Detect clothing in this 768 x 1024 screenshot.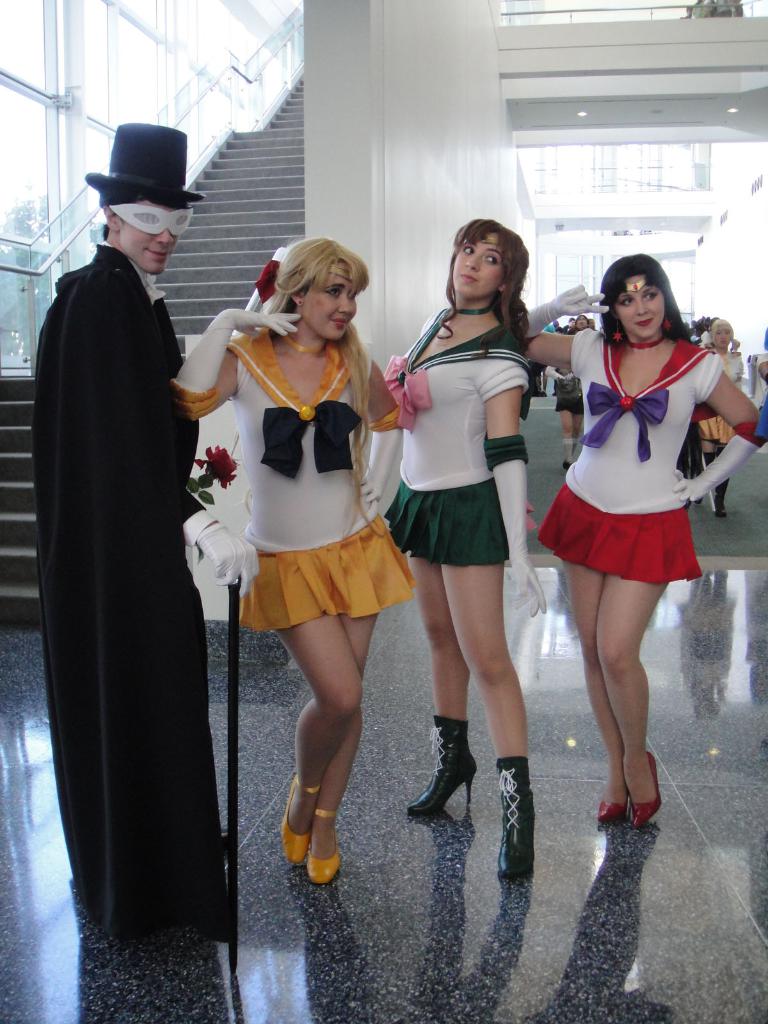
Detection: (376,323,513,567).
